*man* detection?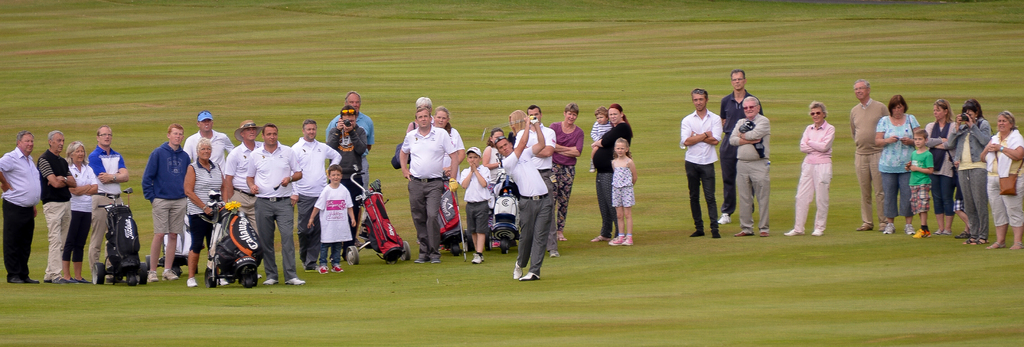
[left=714, top=76, right=758, bottom=219]
